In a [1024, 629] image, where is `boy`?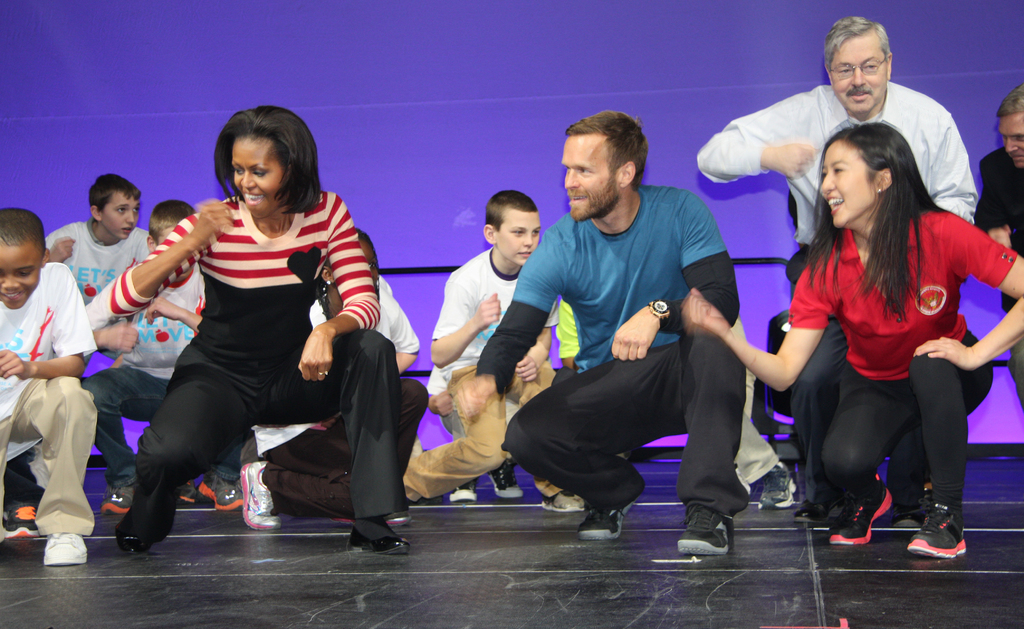
(408, 199, 569, 493).
